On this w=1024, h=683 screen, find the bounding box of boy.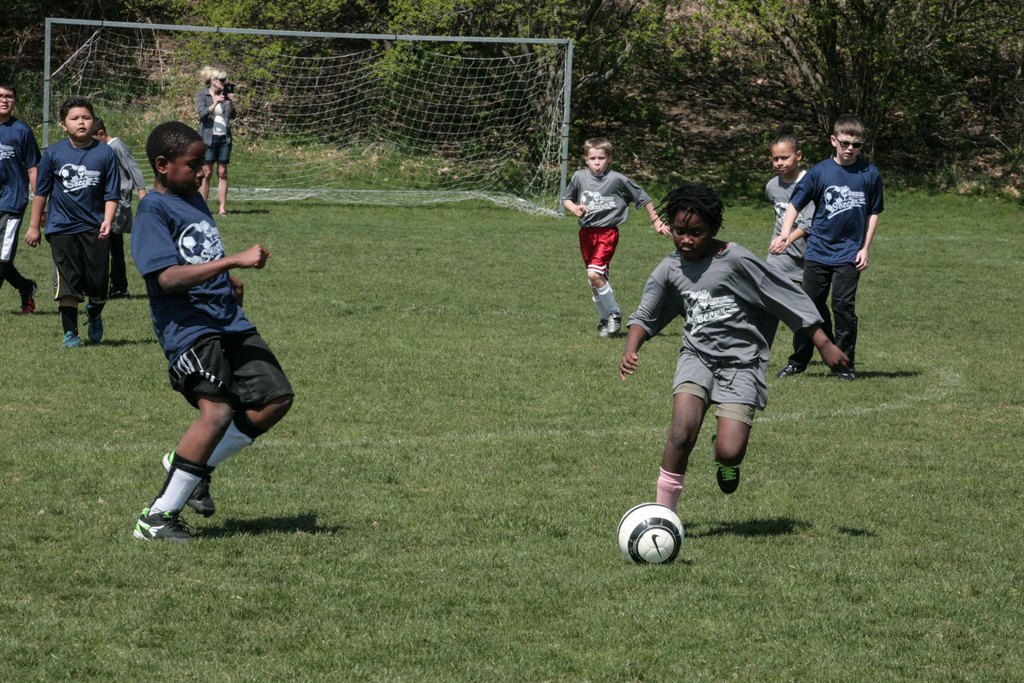
Bounding box: {"left": 0, "top": 77, "right": 46, "bottom": 313}.
